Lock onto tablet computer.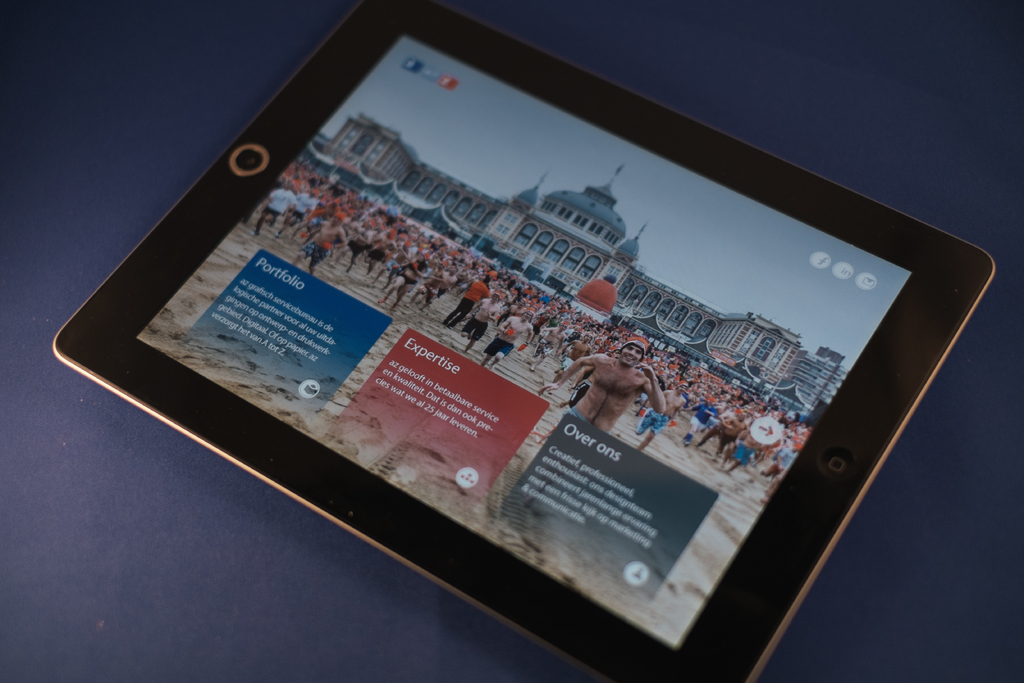
Locked: [45,0,991,682].
